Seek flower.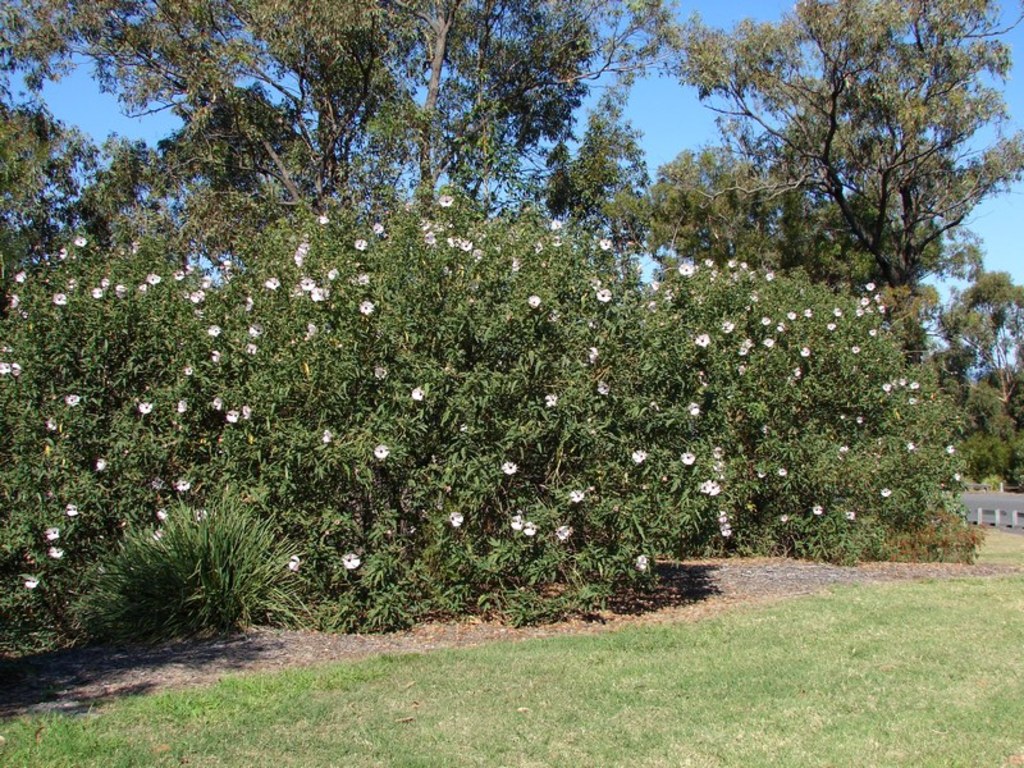
47:541:68:562.
